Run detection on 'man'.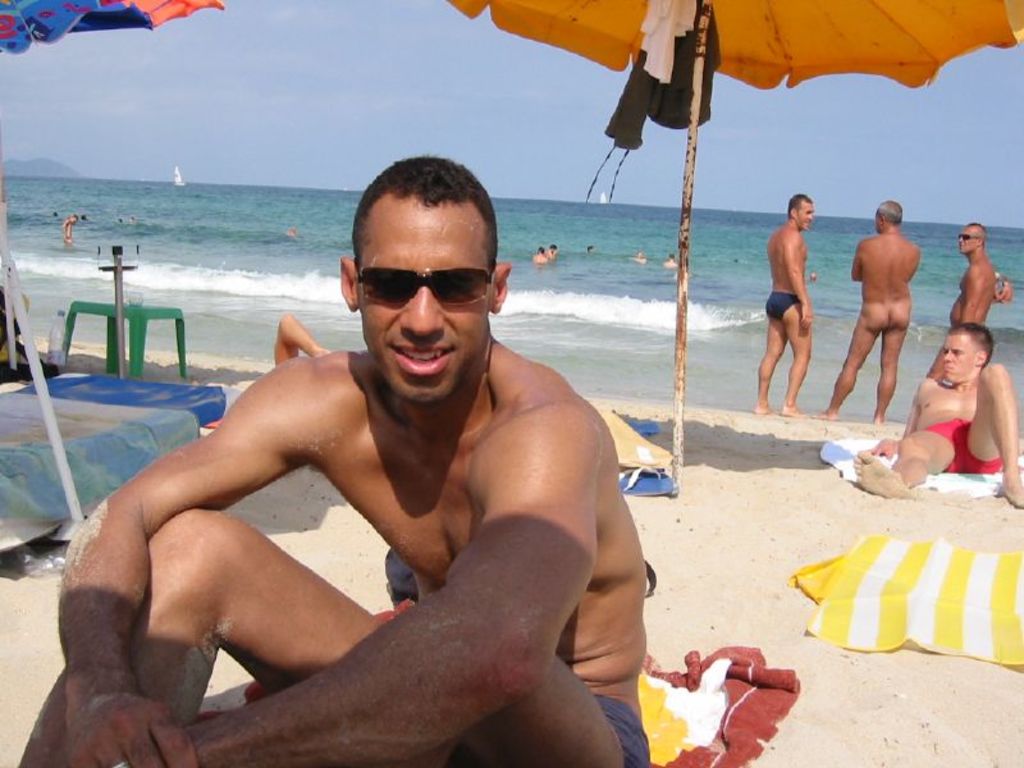
Result: rect(284, 228, 298, 238).
